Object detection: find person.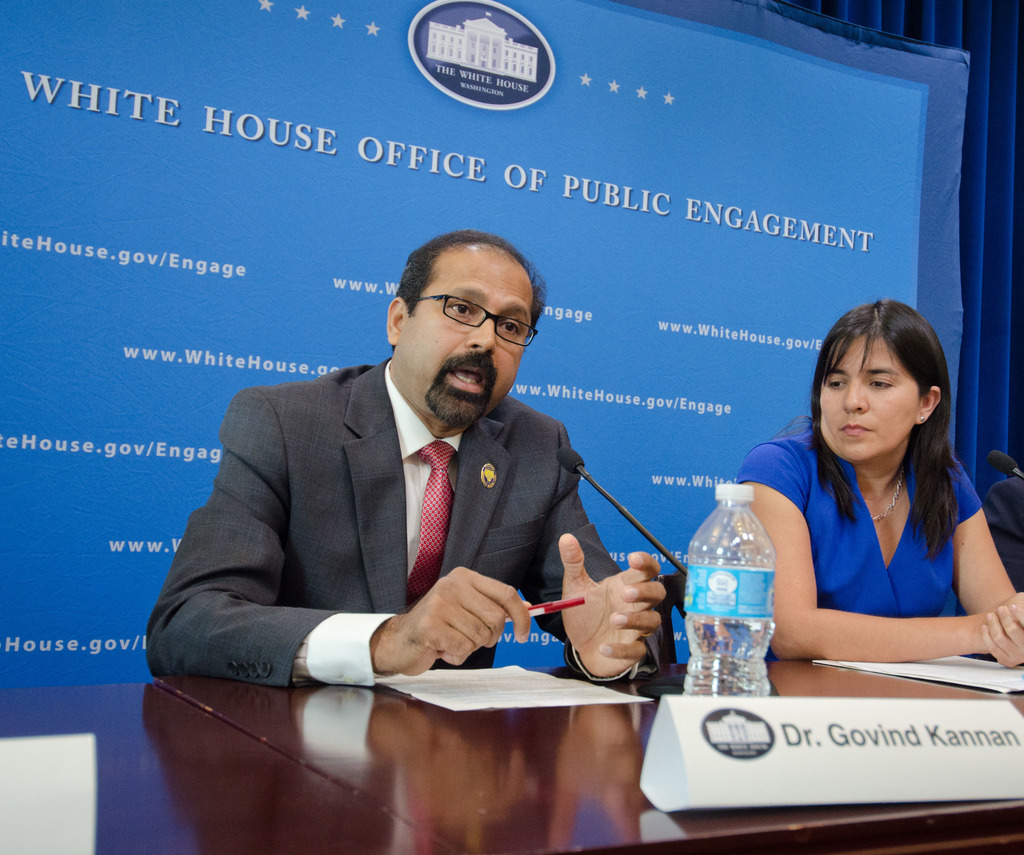
<bbox>736, 297, 1023, 669</bbox>.
